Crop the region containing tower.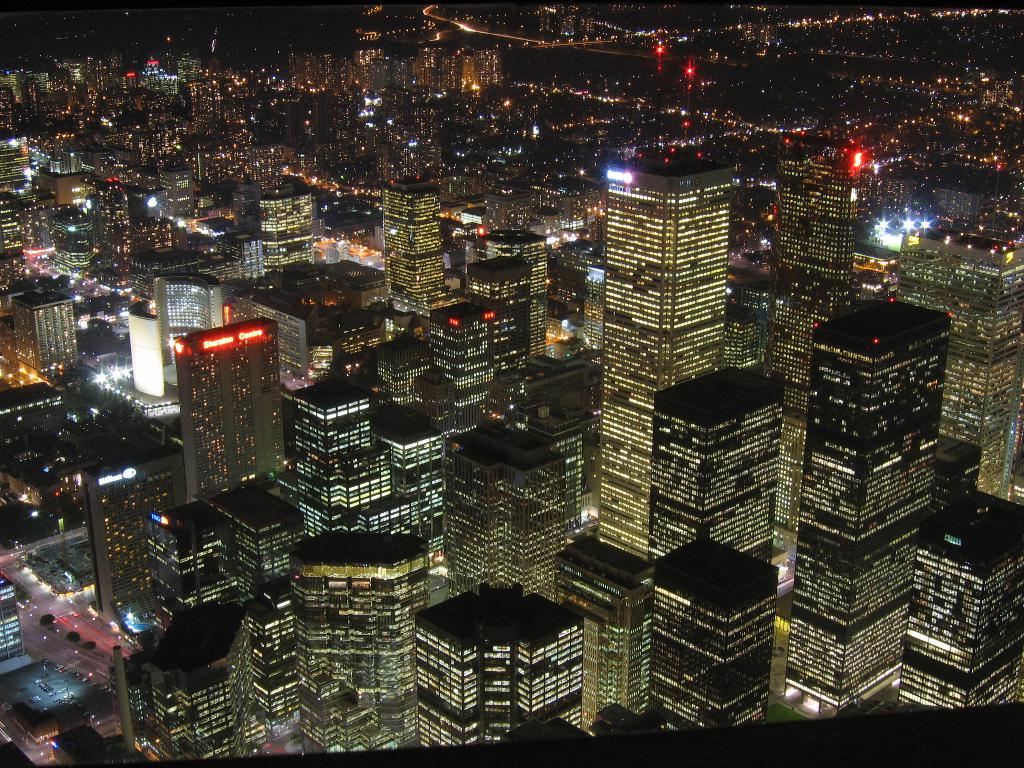
Crop region: 893,487,1023,709.
